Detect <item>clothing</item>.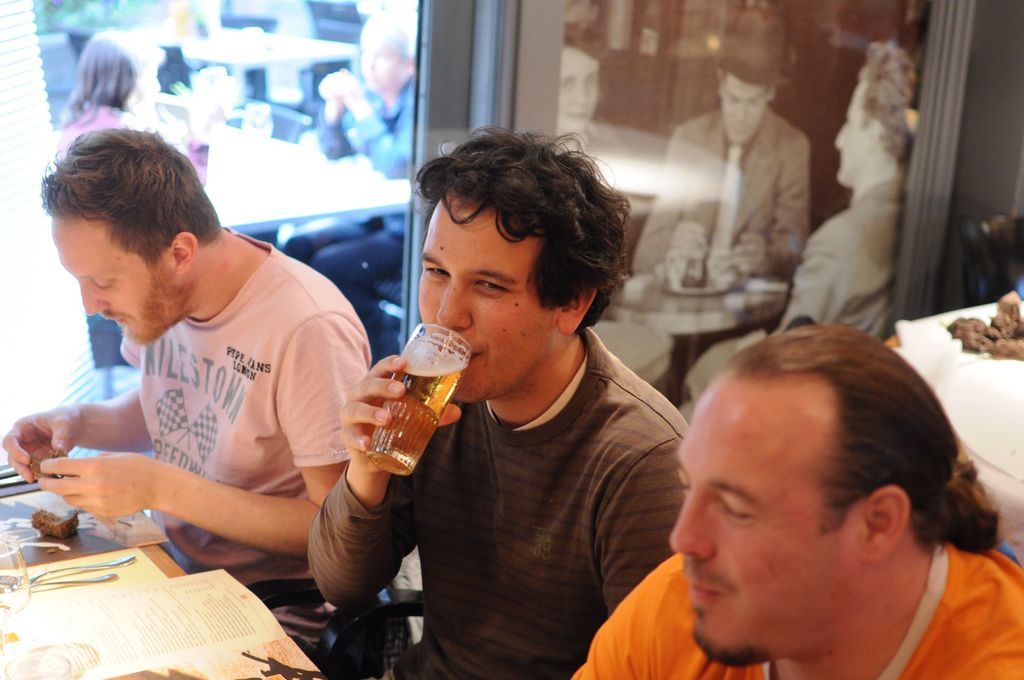
Detected at box(640, 105, 800, 285).
